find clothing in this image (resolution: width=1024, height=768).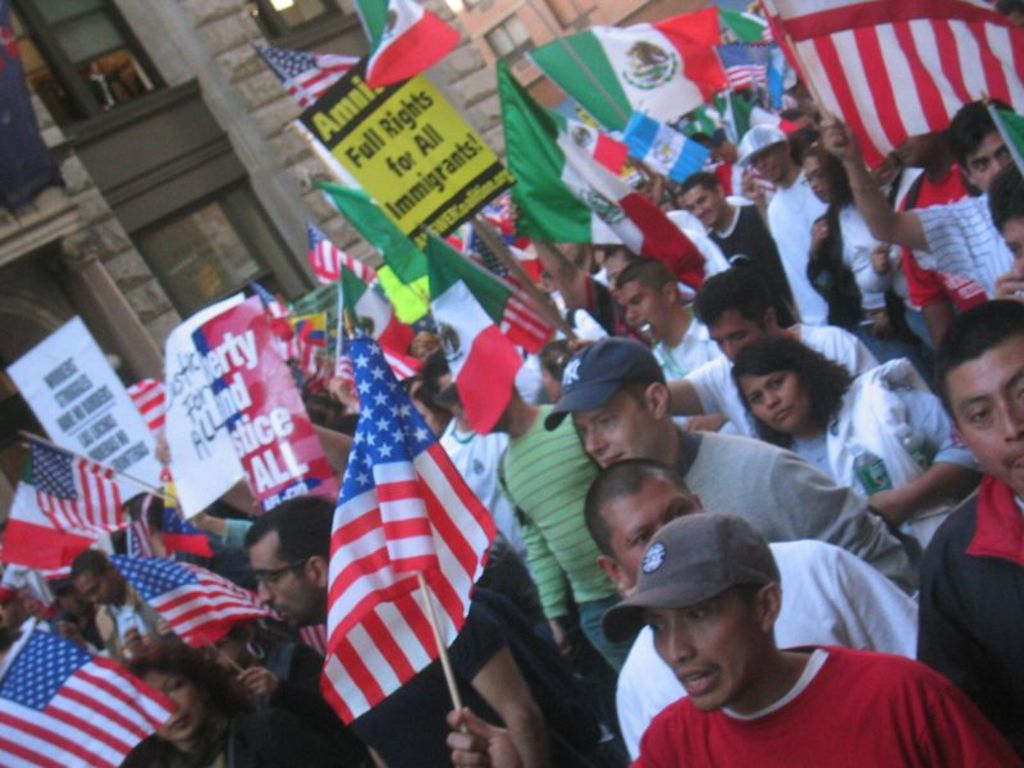
[x1=915, y1=480, x2=1023, y2=767].
